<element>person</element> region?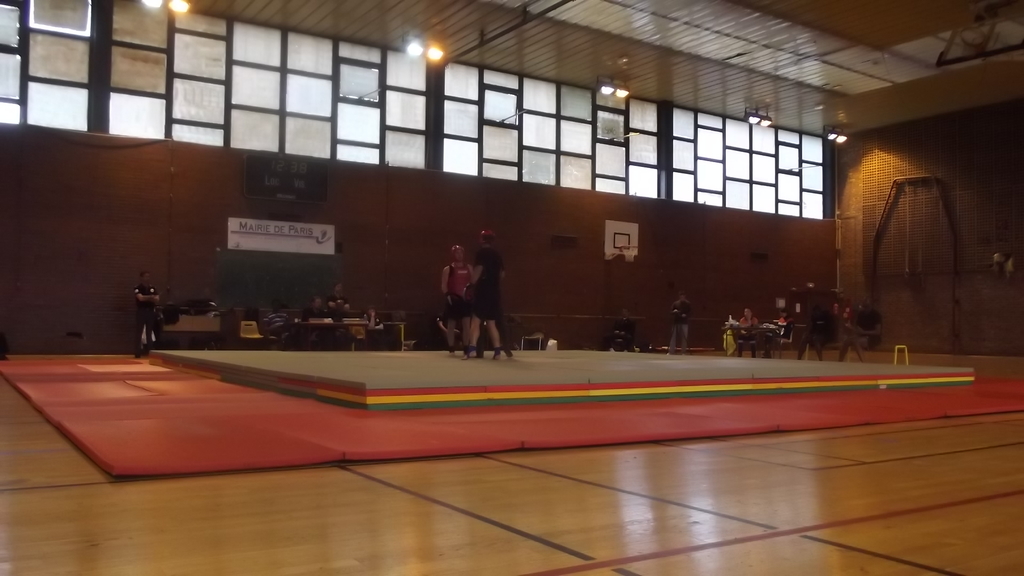
{"x1": 465, "y1": 230, "x2": 504, "y2": 360}
